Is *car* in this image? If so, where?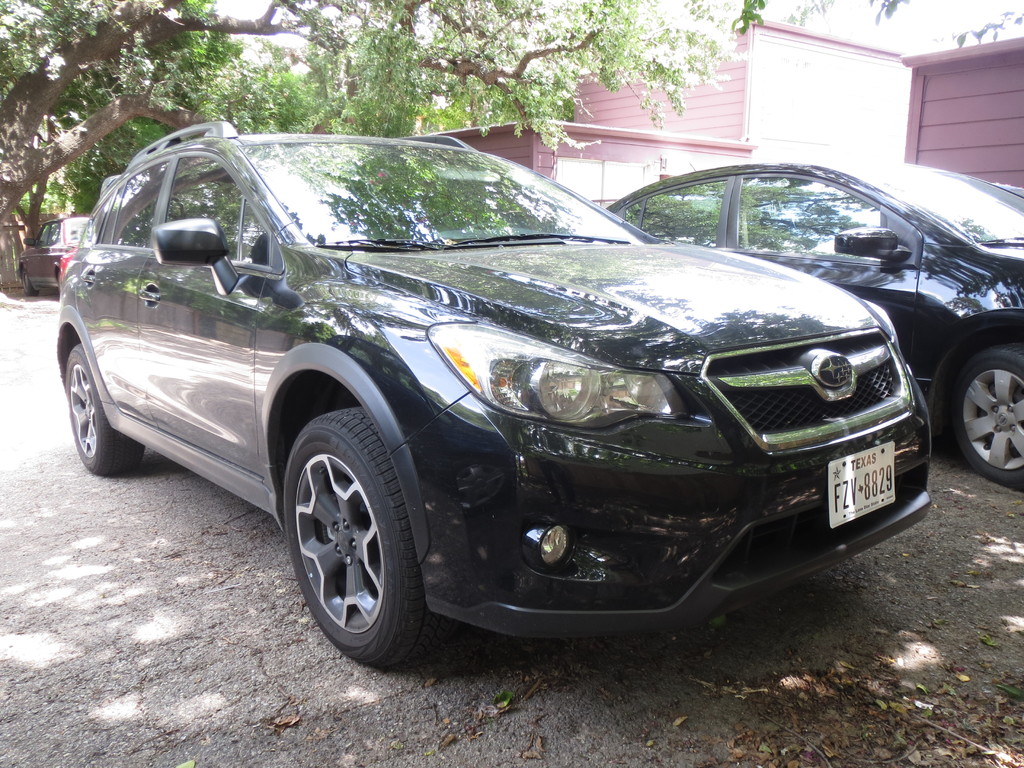
Yes, at pyautogui.locateOnScreen(604, 154, 1023, 492).
